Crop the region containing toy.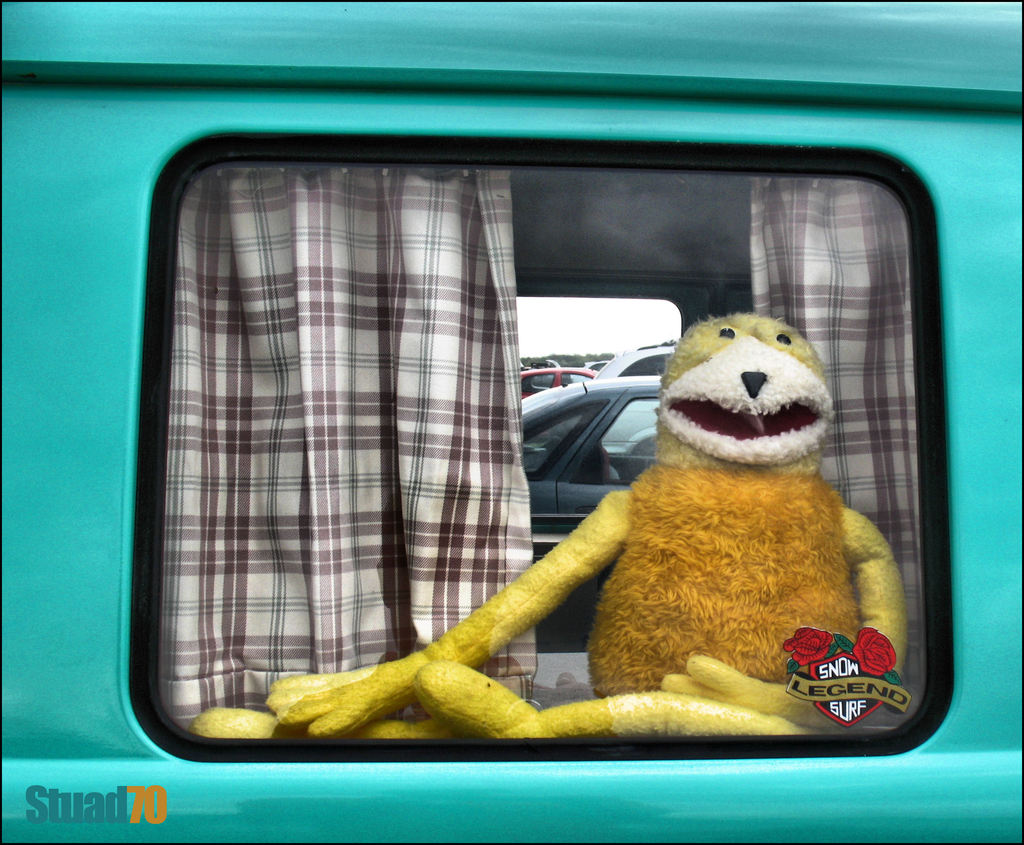
Crop region: (193, 315, 904, 748).
